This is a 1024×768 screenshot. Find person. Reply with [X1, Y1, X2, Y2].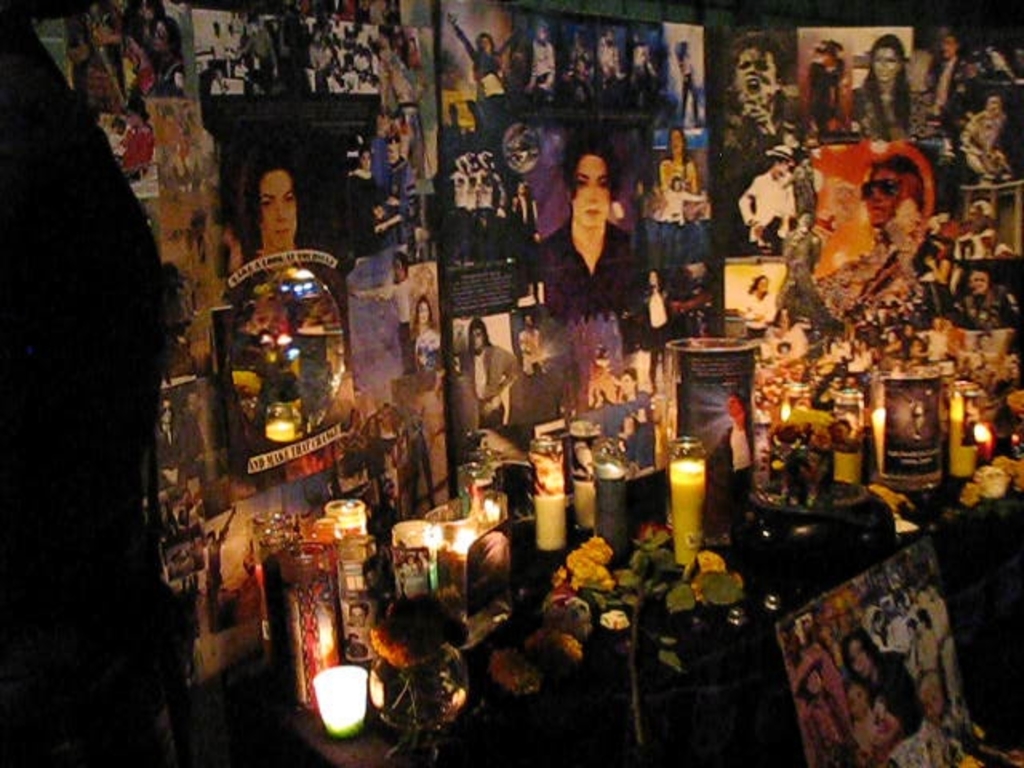
[859, 27, 920, 120].
